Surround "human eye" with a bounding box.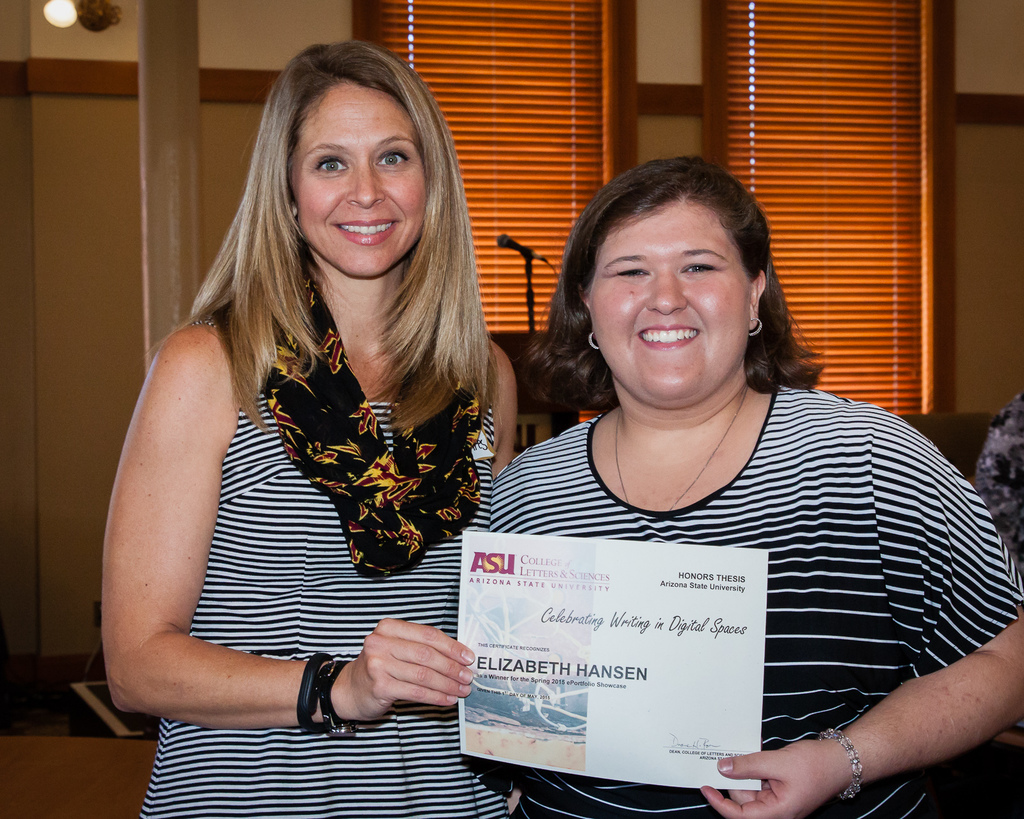
bbox=(313, 154, 349, 176).
